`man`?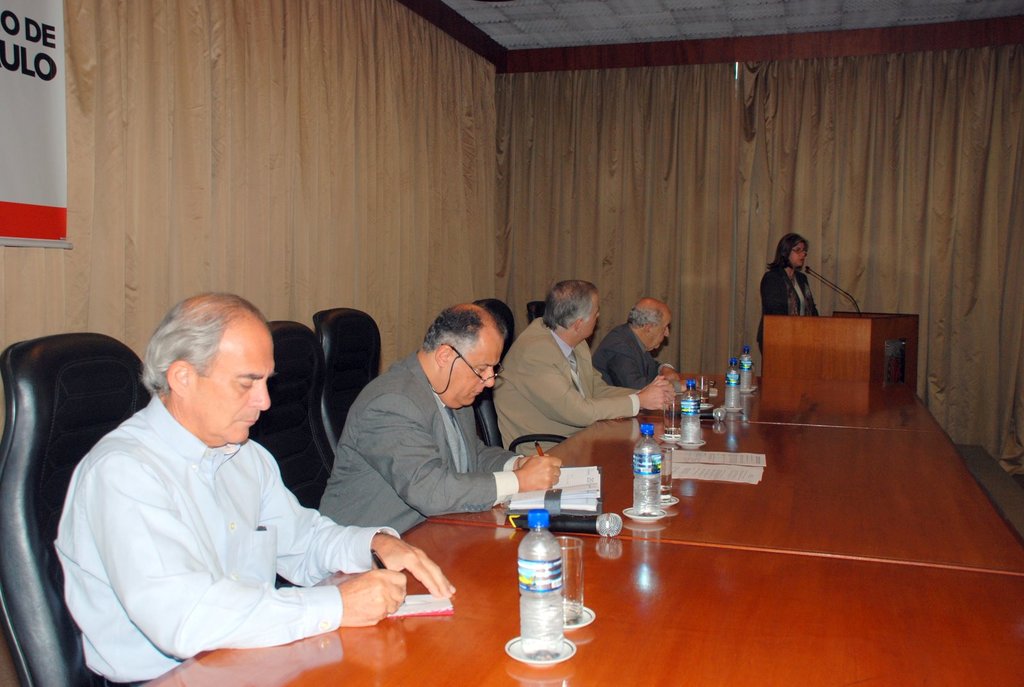
rect(488, 276, 674, 457)
